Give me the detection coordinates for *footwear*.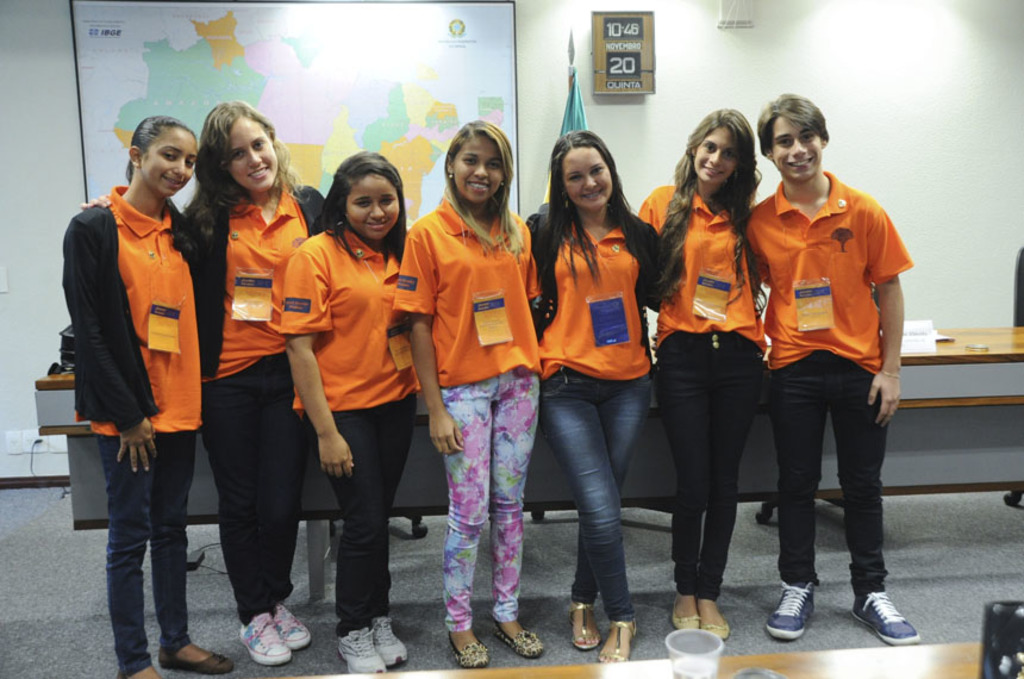
(332,623,387,674).
